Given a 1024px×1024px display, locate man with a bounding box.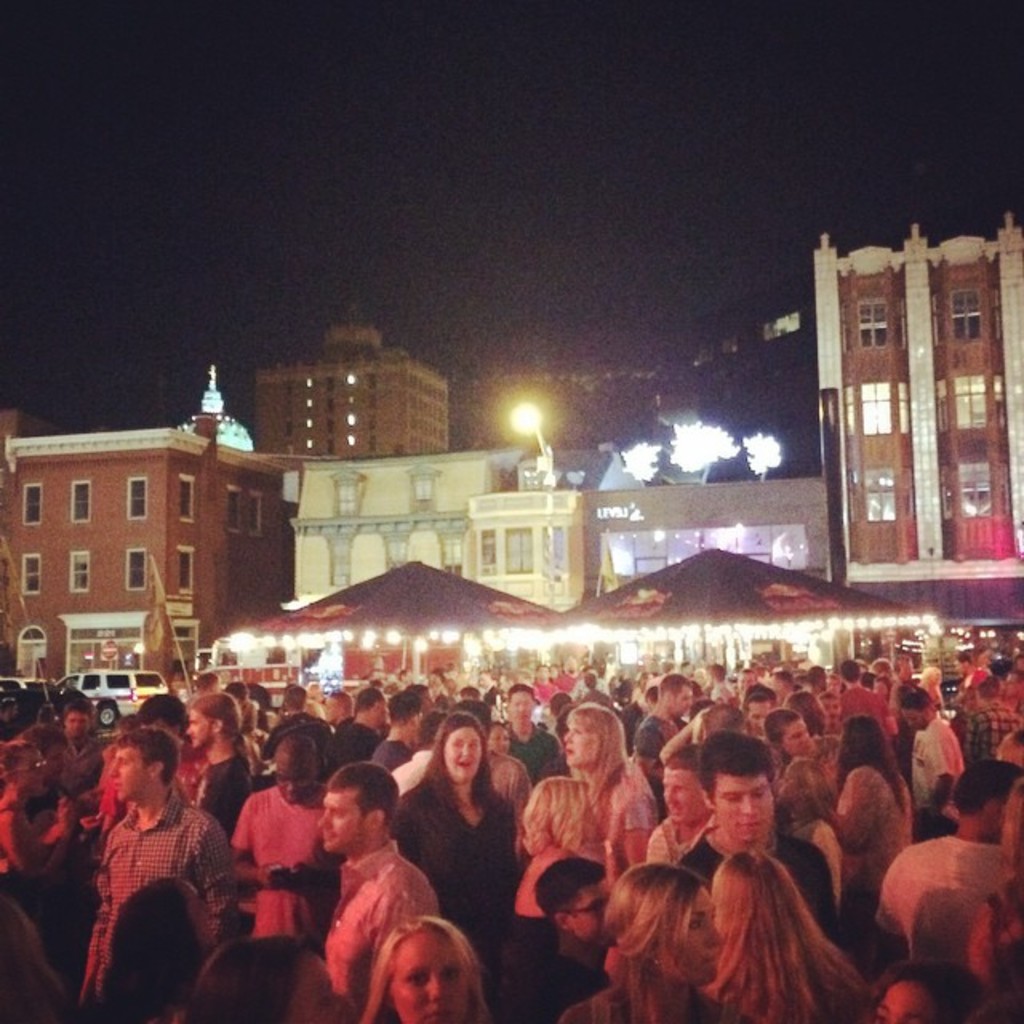
Located: (501,688,576,773).
